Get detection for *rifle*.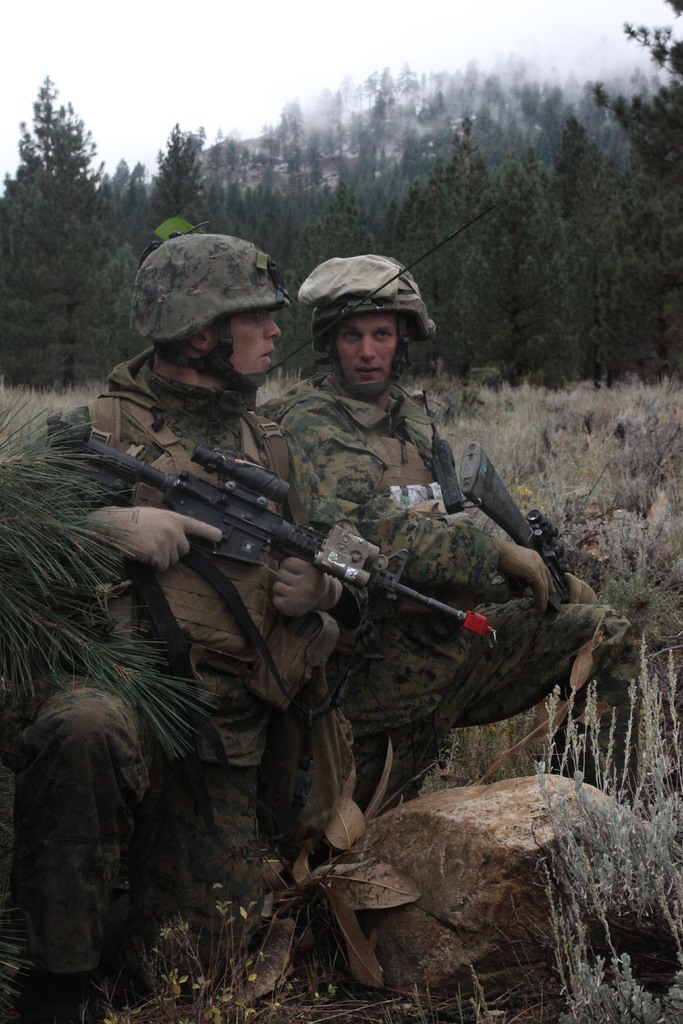
Detection: pyautogui.locateOnScreen(47, 422, 493, 636).
